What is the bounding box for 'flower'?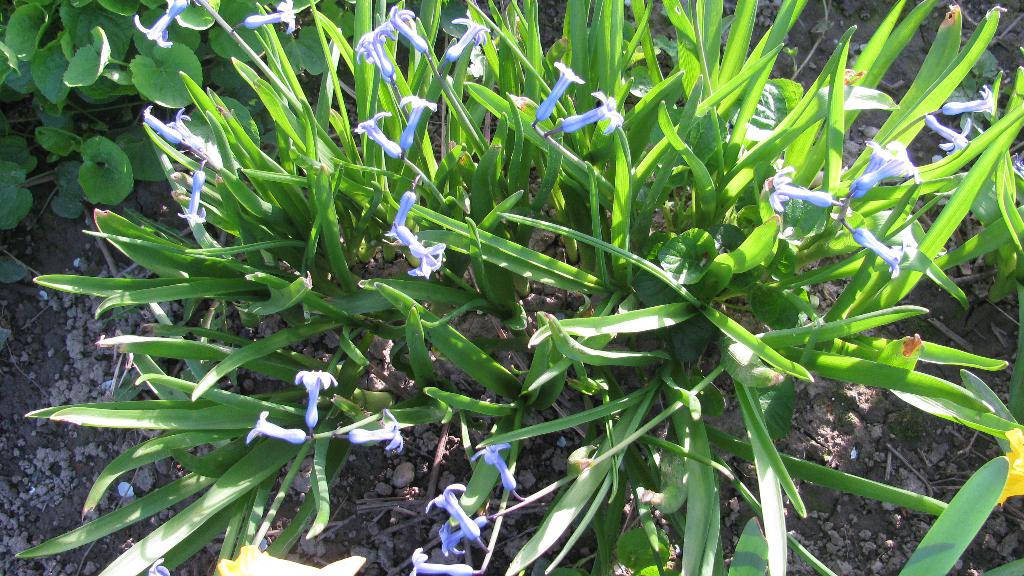
bbox=[177, 107, 223, 172].
